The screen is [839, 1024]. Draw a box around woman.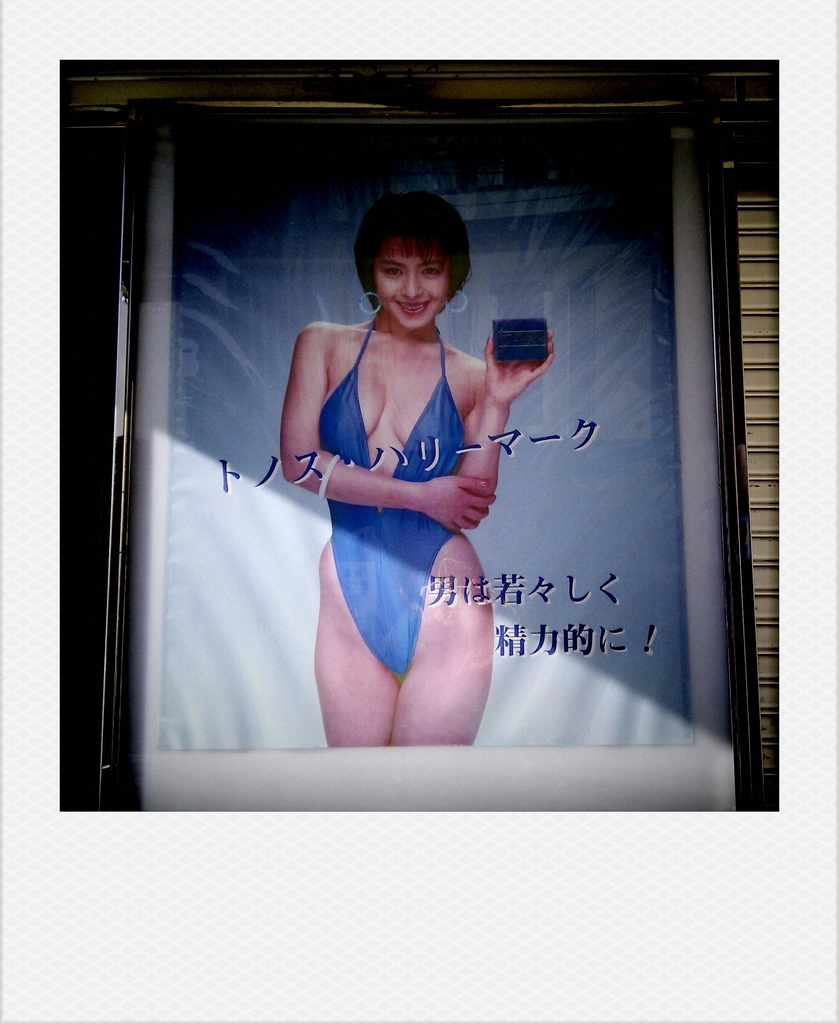
locate(268, 153, 541, 776).
